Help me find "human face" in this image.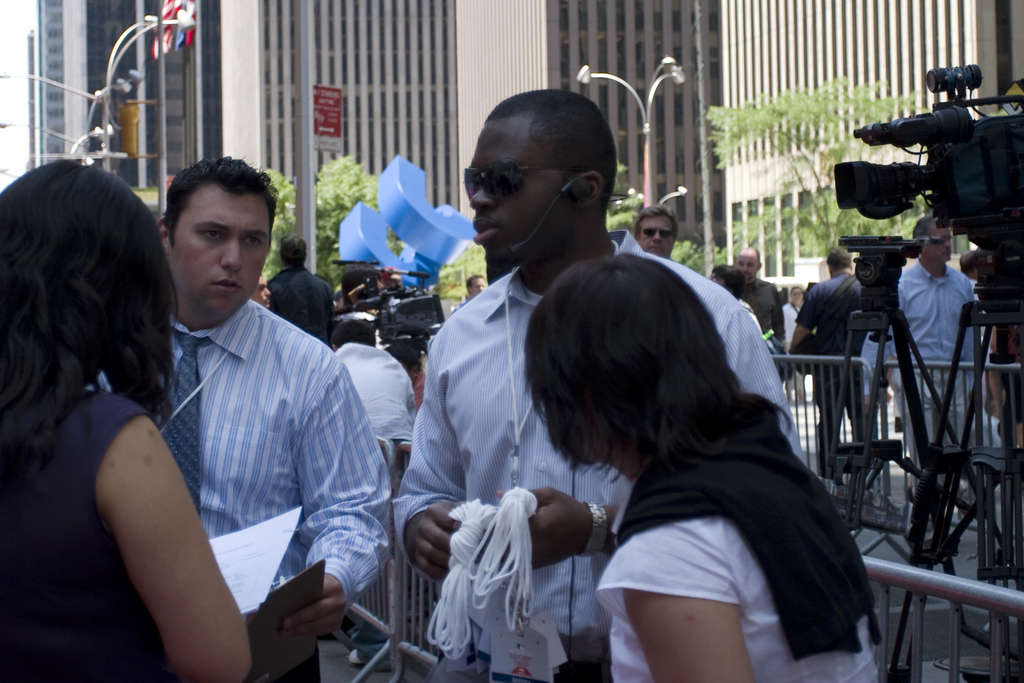
Found it: <bbox>466, 110, 564, 262</bbox>.
